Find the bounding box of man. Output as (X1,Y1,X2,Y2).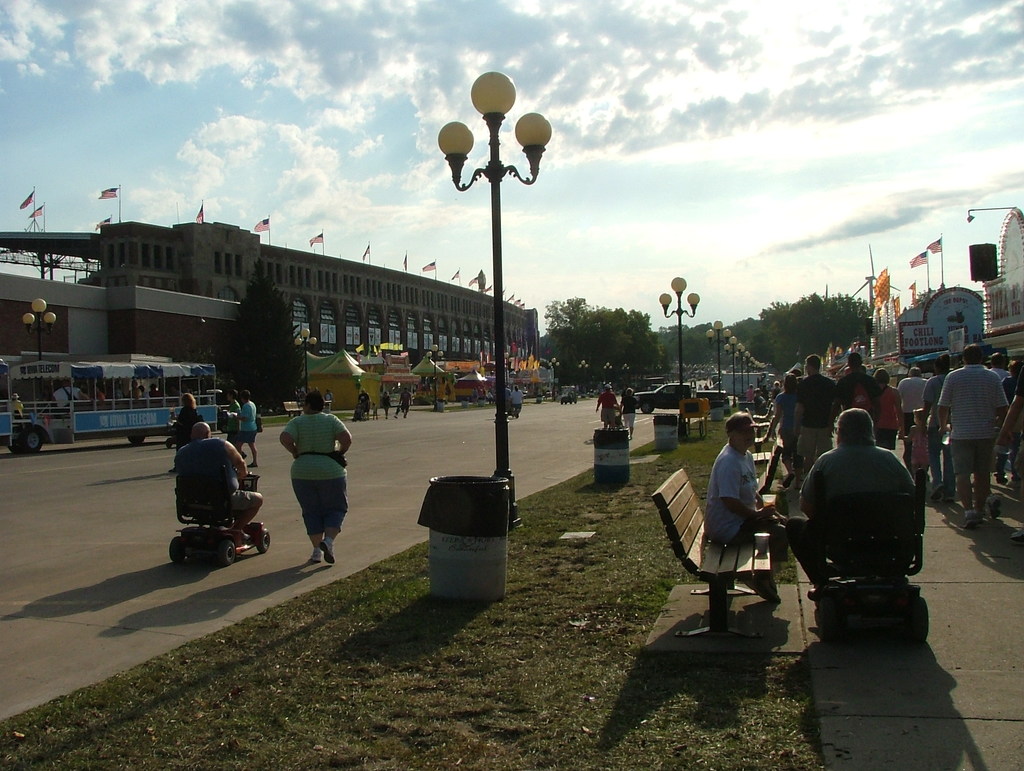
(783,405,916,603).
